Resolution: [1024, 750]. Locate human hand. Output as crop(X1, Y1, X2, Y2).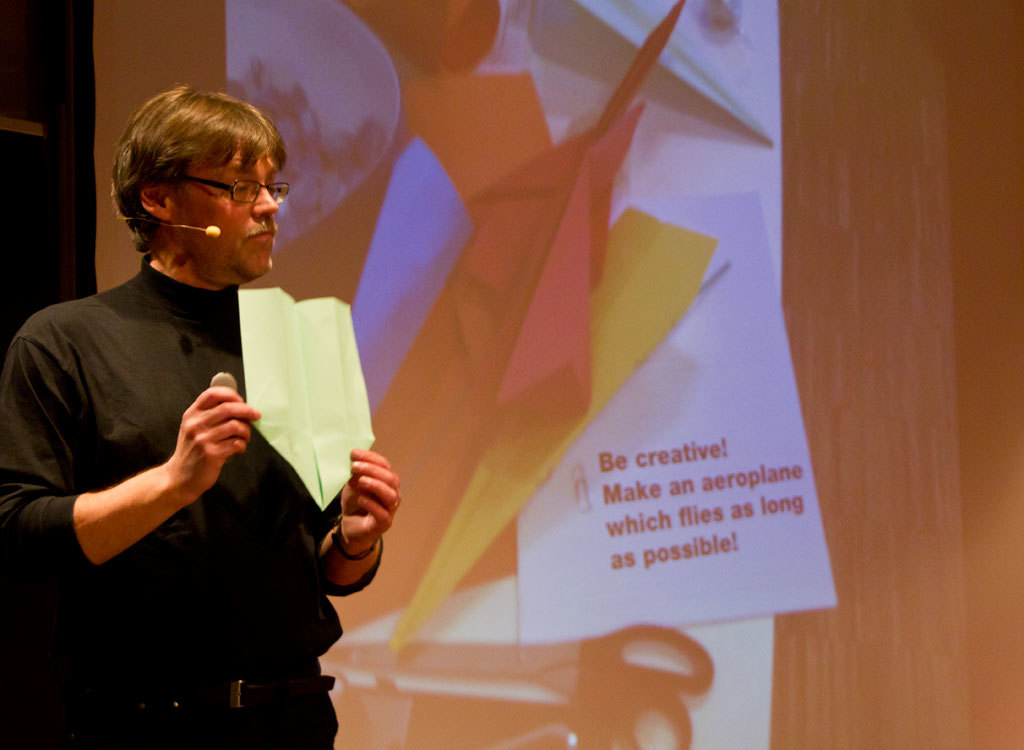
crop(170, 385, 264, 502).
